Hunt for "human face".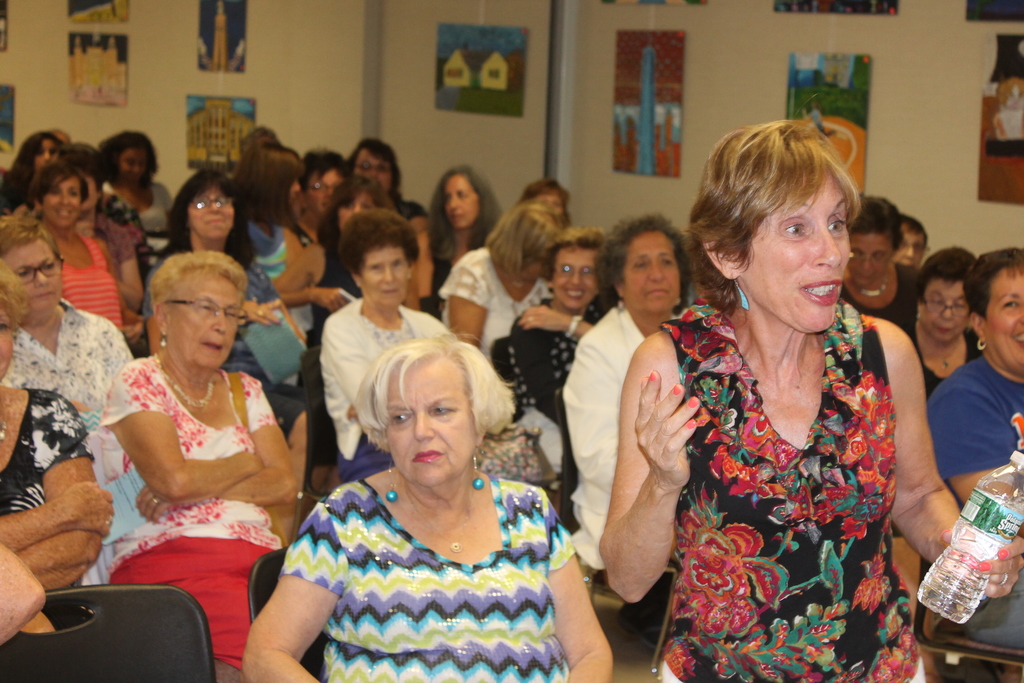
Hunted down at region(305, 165, 340, 215).
